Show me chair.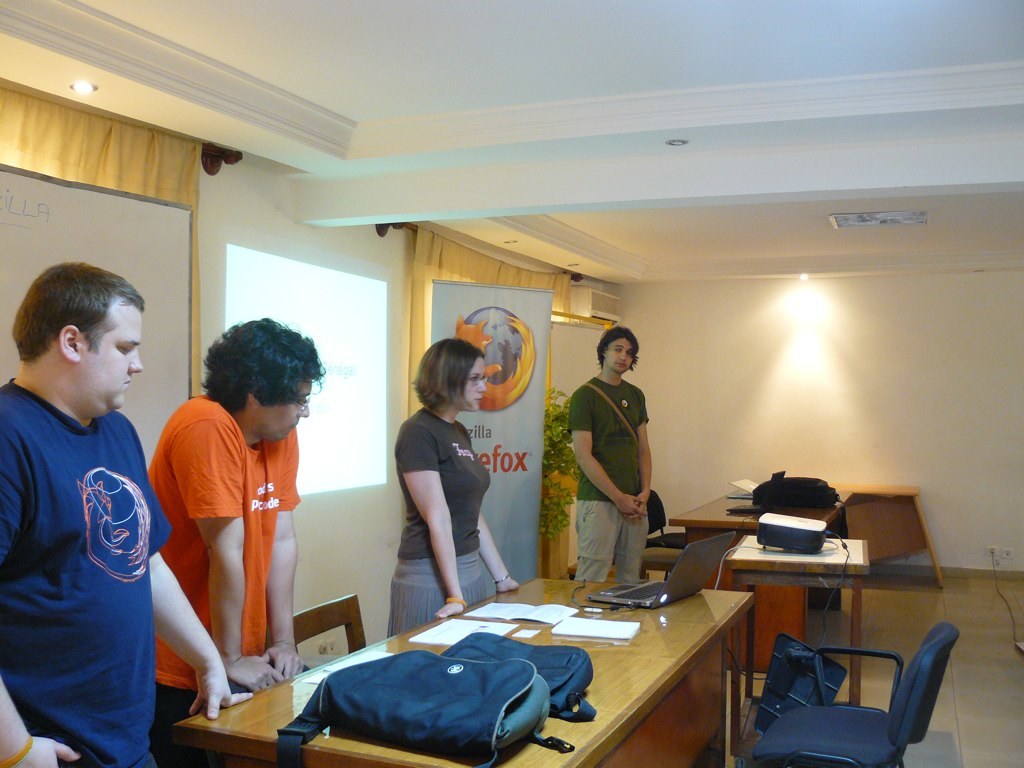
chair is here: [left=724, top=591, right=949, bottom=751].
